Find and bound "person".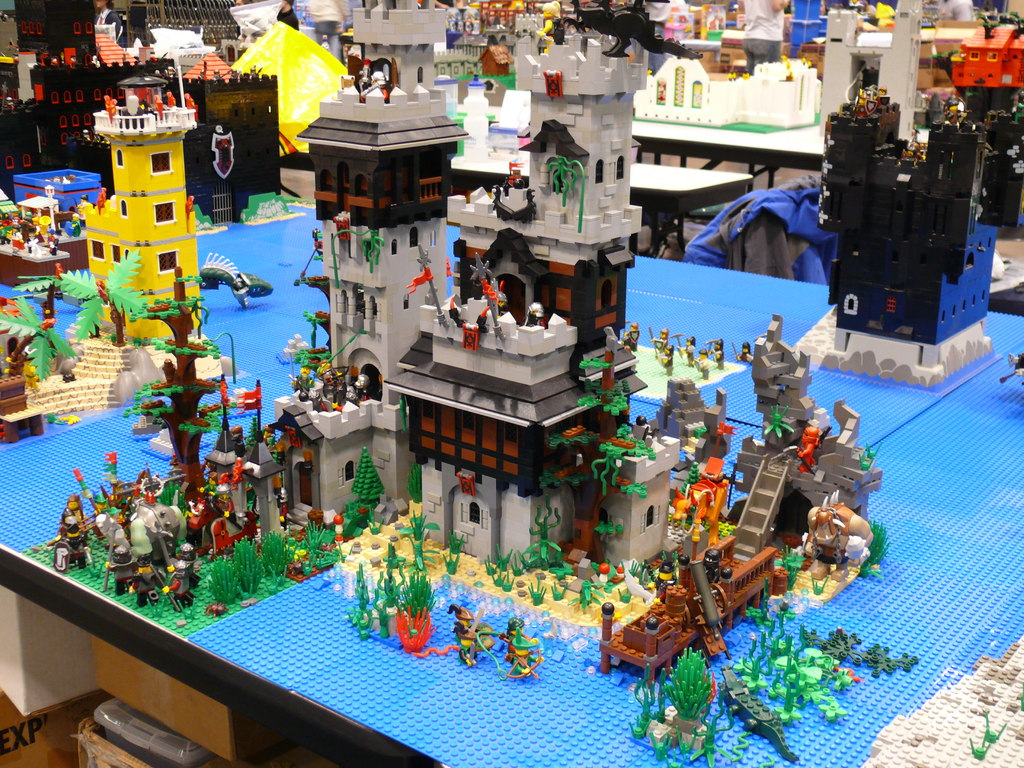
Bound: rect(527, 300, 547, 328).
